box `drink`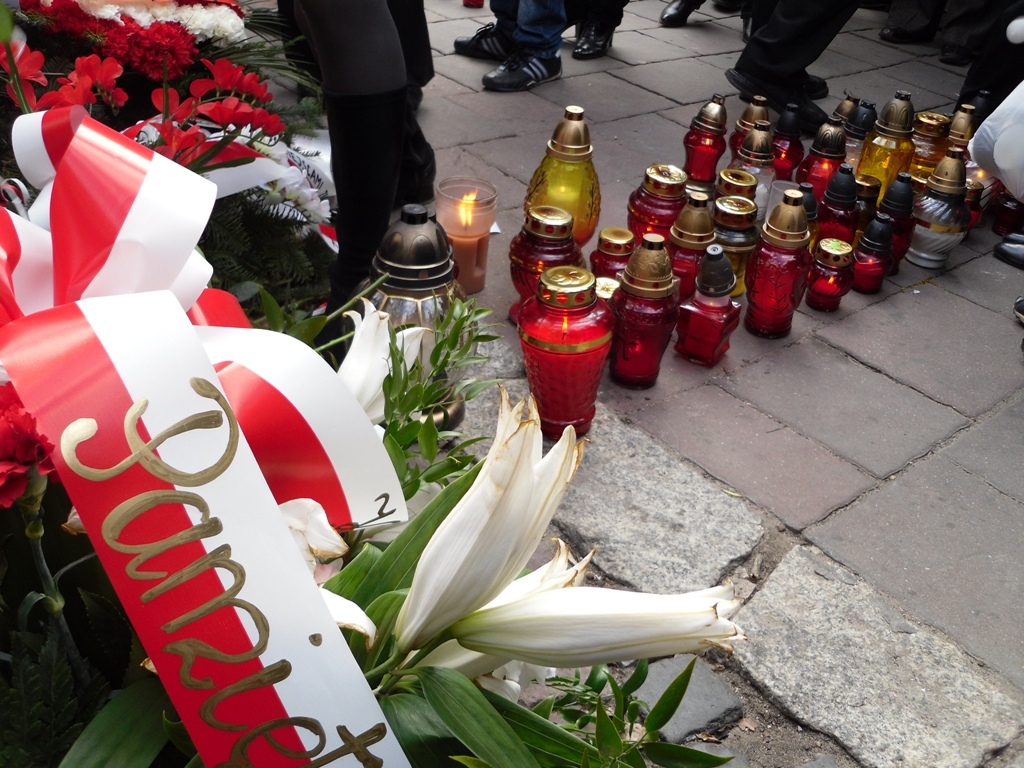
(left=521, top=99, right=608, bottom=286)
